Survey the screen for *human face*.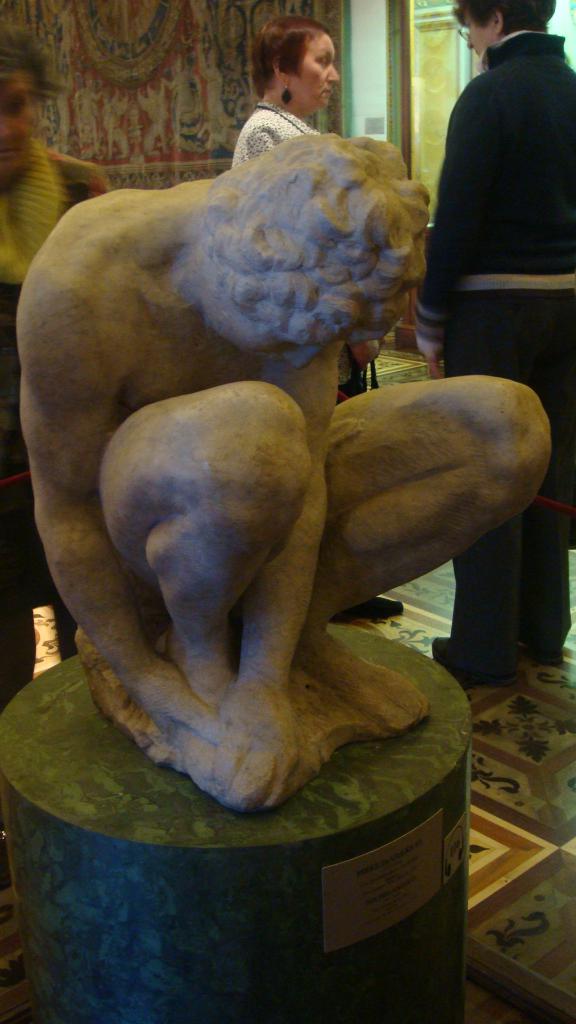
Survey found: [289,31,342,110].
